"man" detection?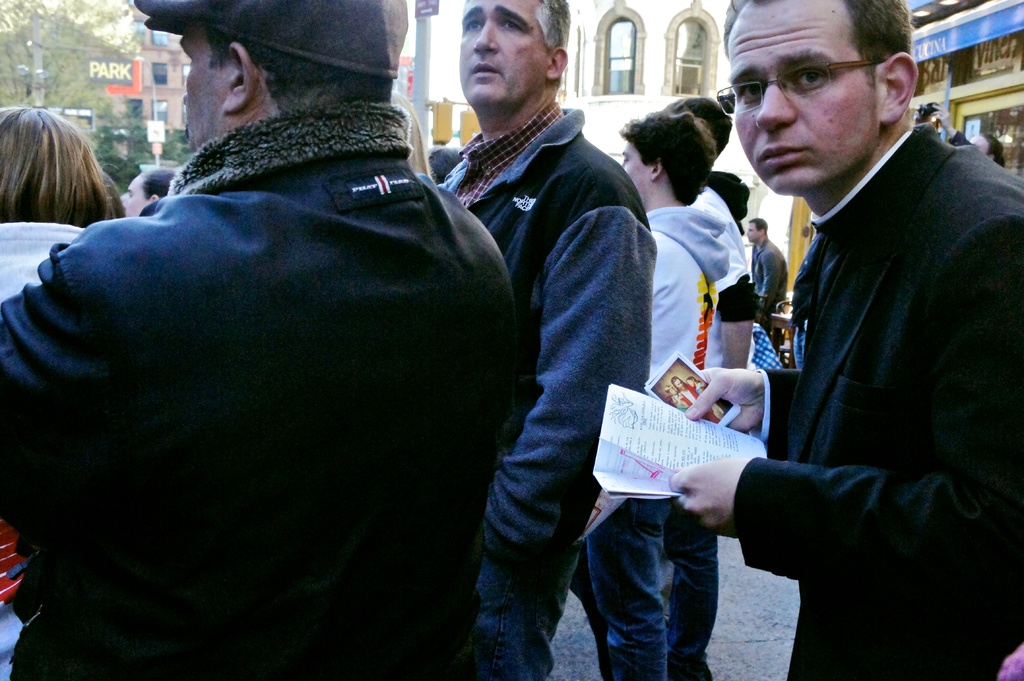
crop(742, 216, 794, 323)
